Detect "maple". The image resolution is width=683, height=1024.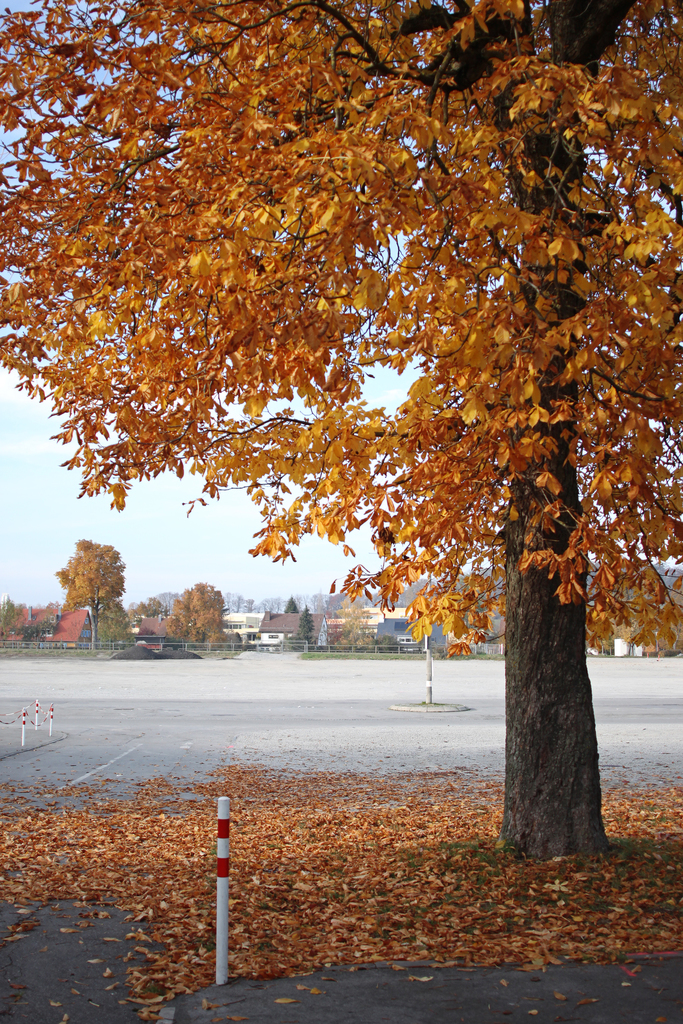
box(0, 0, 682, 867).
